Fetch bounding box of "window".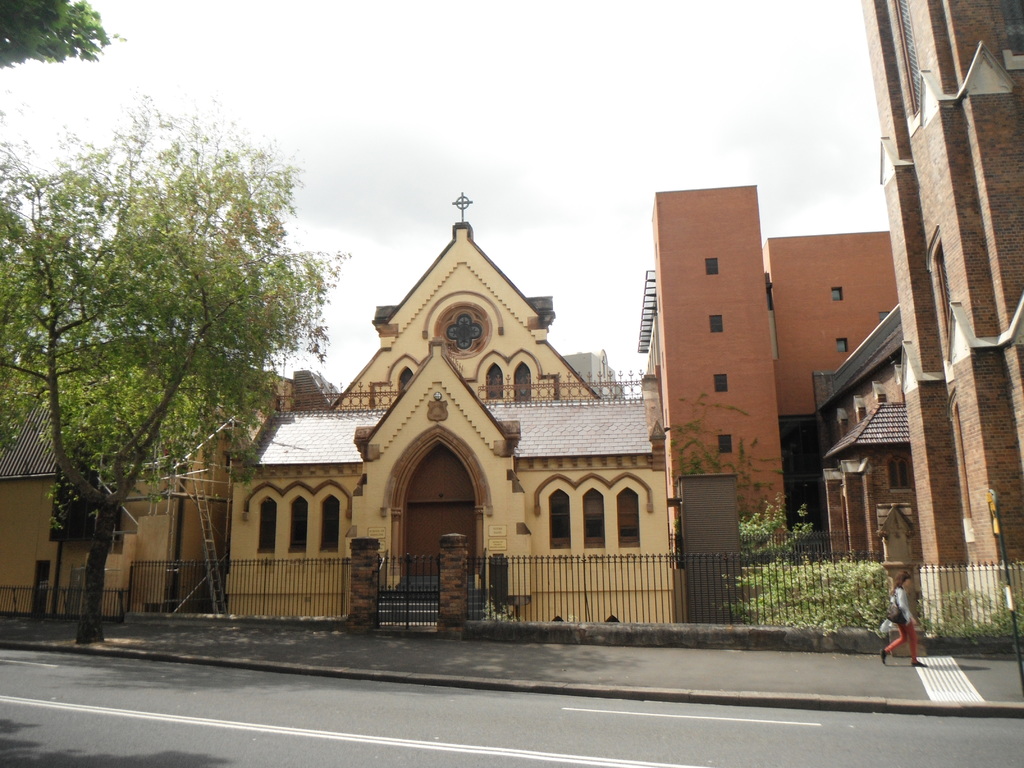
Bbox: pyautogui.locateOnScreen(398, 364, 414, 390).
